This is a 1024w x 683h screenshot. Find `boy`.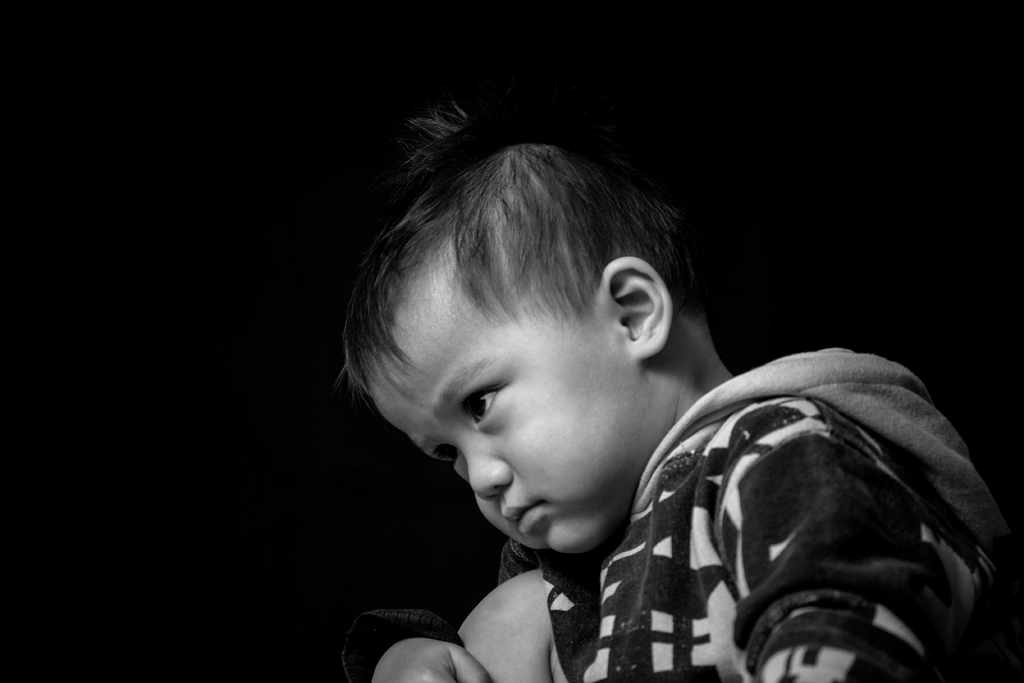
Bounding box: {"x1": 341, "y1": 108, "x2": 1023, "y2": 682}.
